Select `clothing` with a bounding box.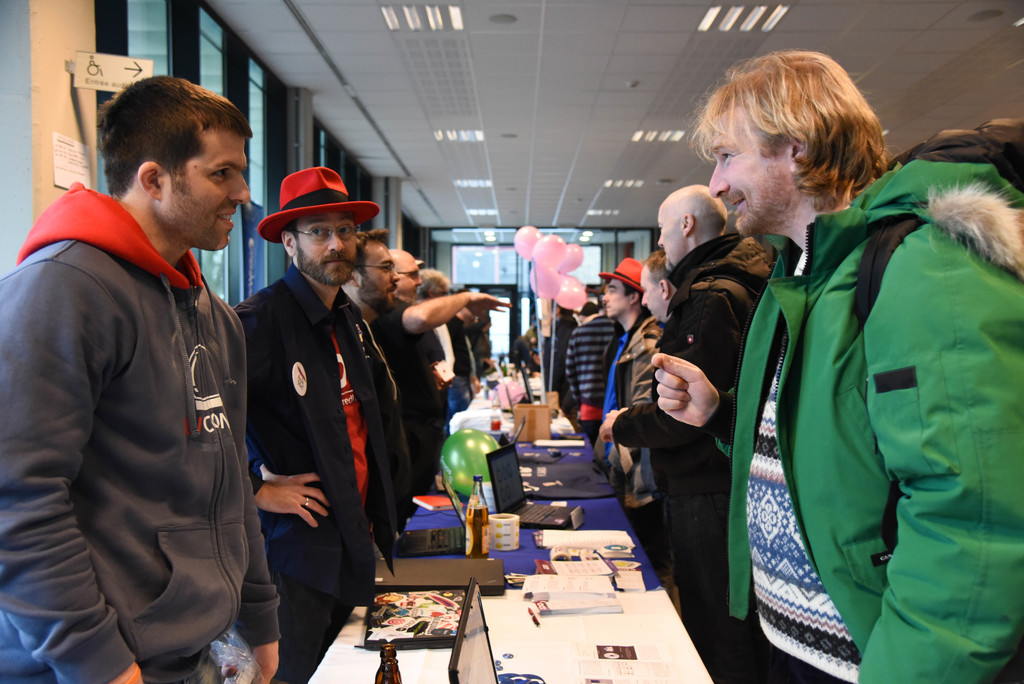
region(609, 309, 667, 564).
